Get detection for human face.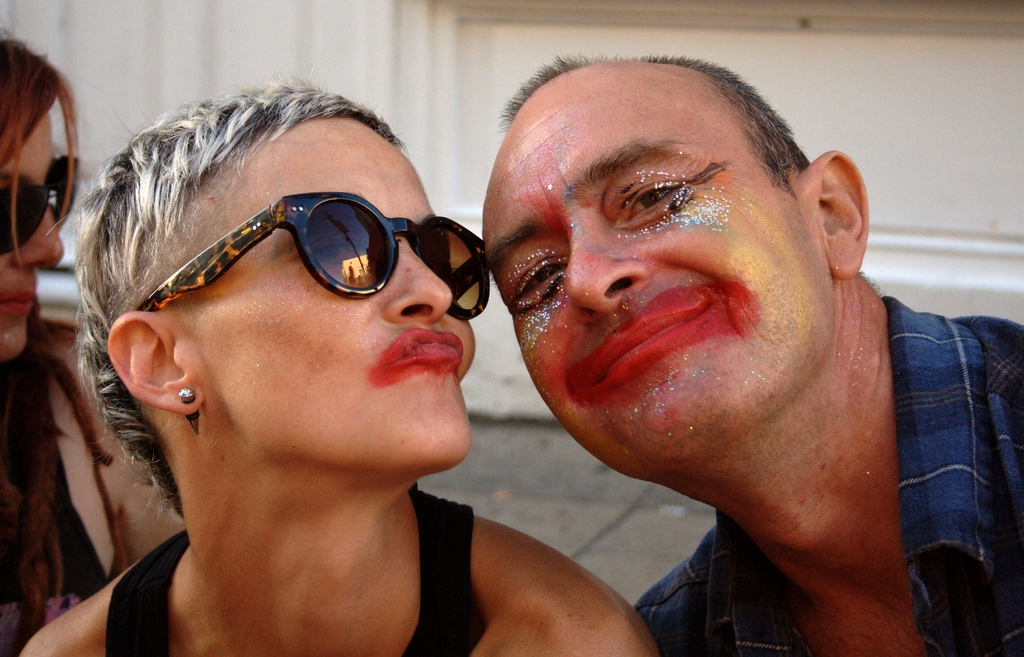
Detection: left=481, top=74, right=824, bottom=480.
